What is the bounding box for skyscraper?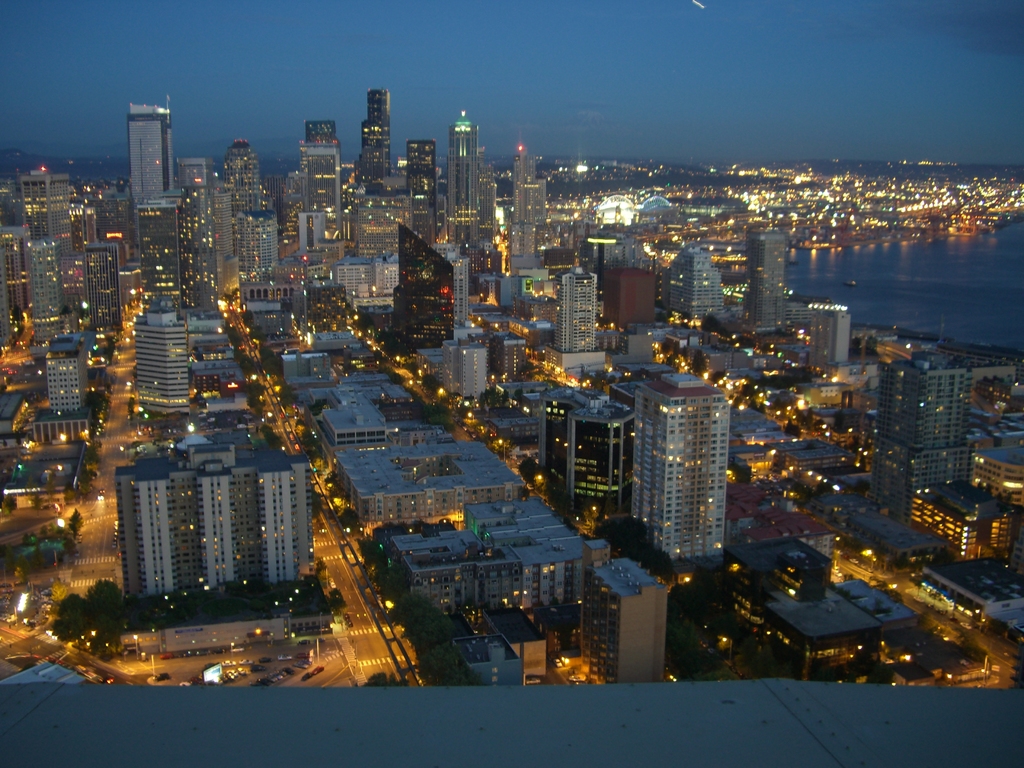
detection(741, 233, 789, 333).
